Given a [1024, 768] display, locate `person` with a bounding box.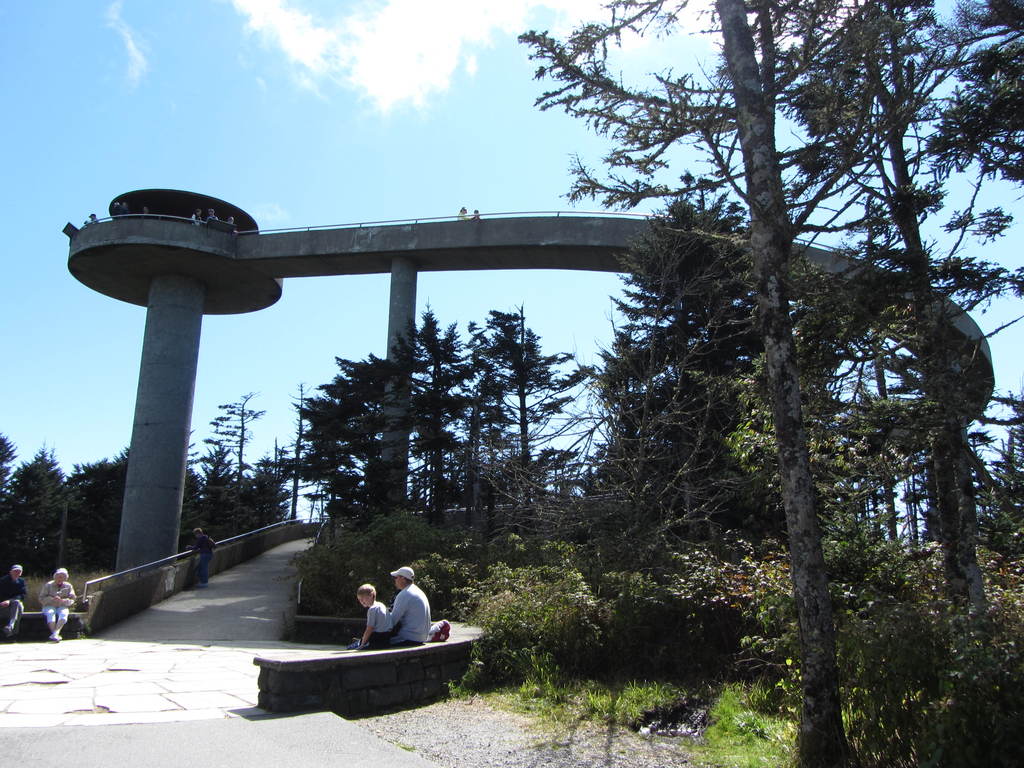
Located: bbox=(38, 569, 78, 646).
